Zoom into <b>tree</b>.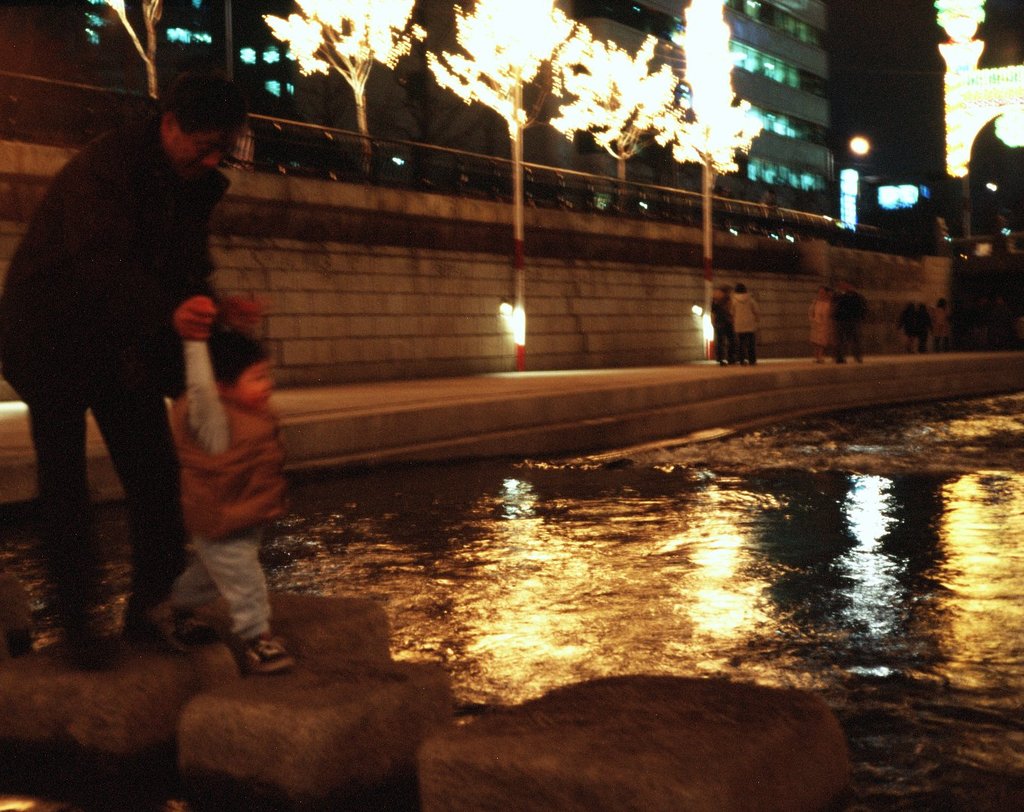
Zoom target: bbox=(98, 0, 160, 96).
